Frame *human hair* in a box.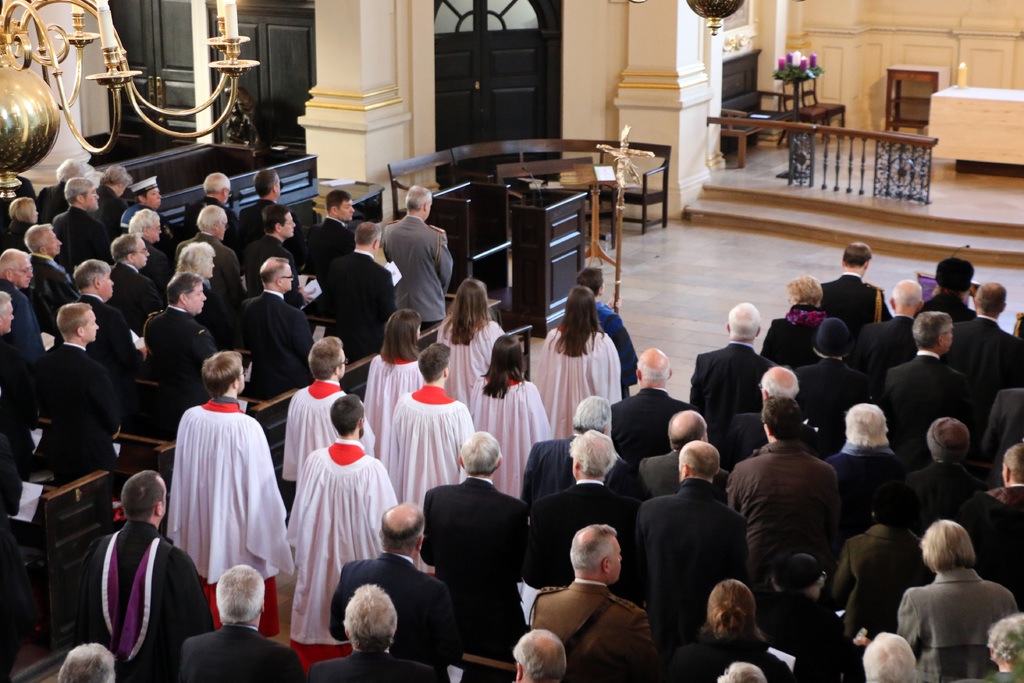
{"x1": 436, "y1": 278, "x2": 499, "y2": 349}.
